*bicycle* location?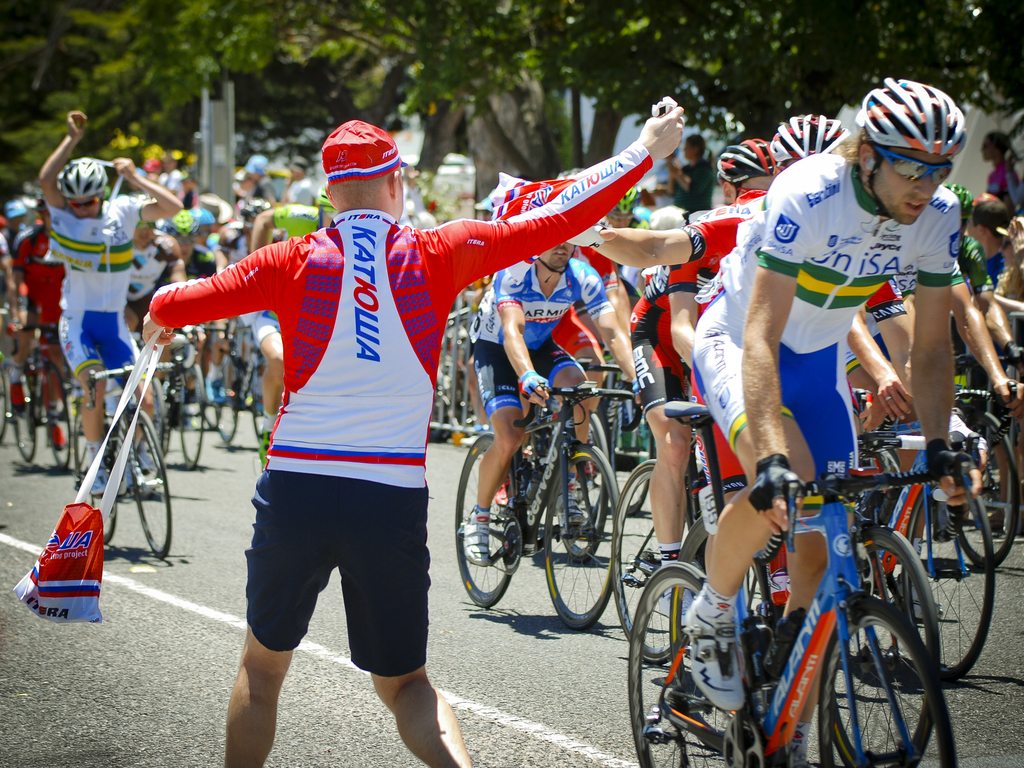
rect(4, 314, 74, 457)
